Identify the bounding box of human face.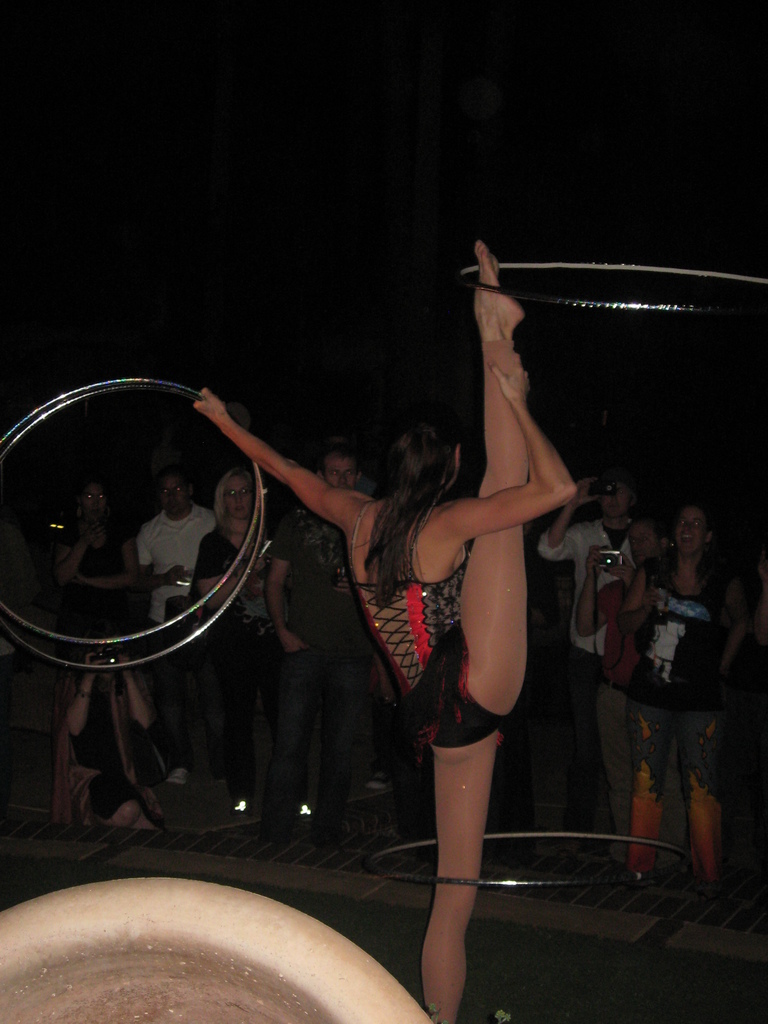
158,472,193,517.
